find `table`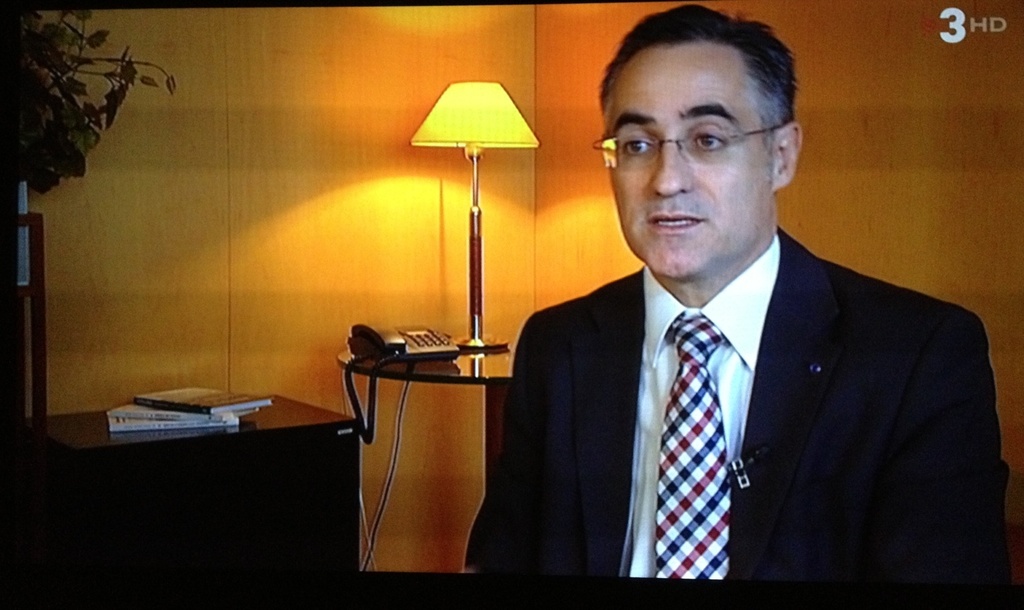
(left=318, top=325, right=525, bottom=587)
